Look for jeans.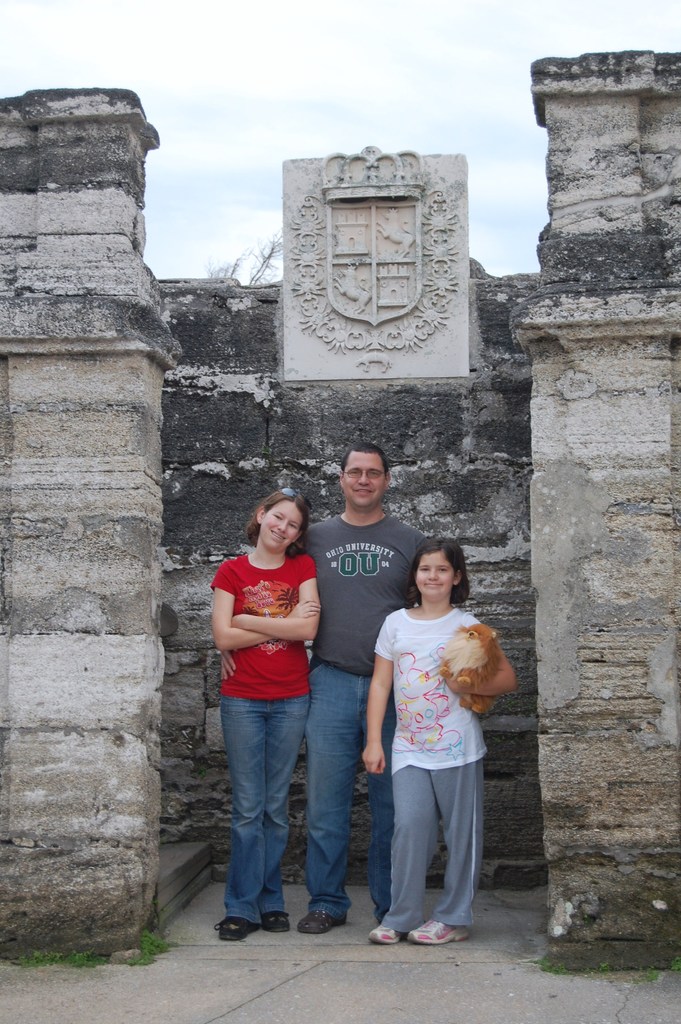
Found: select_region(293, 660, 399, 937).
